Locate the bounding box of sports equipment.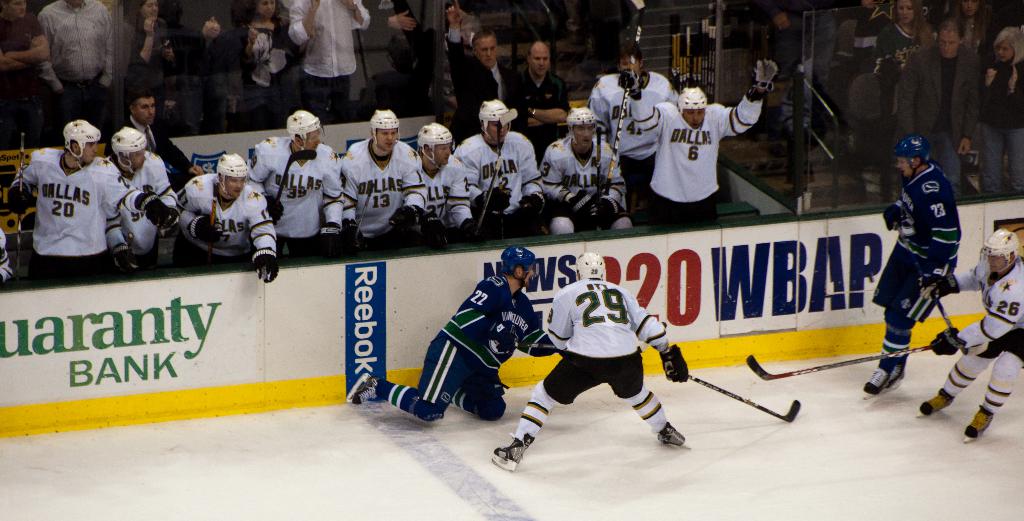
Bounding box: pyautogui.locateOnScreen(273, 151, 316, 205).
